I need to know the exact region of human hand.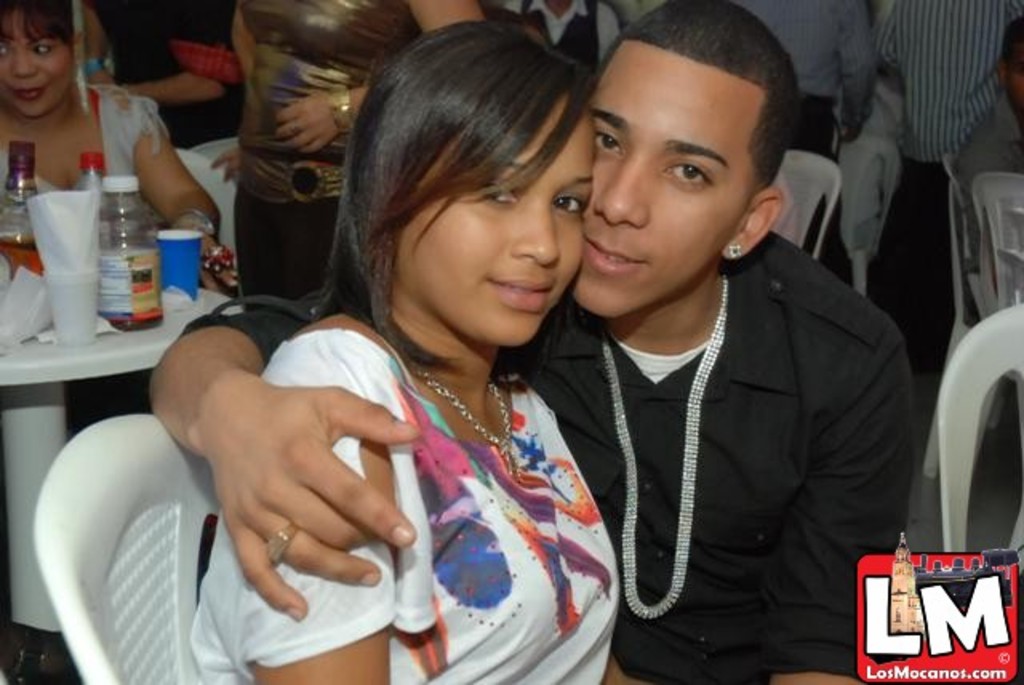
Region: x1=272 y1=91 x2=339 y2=154.
